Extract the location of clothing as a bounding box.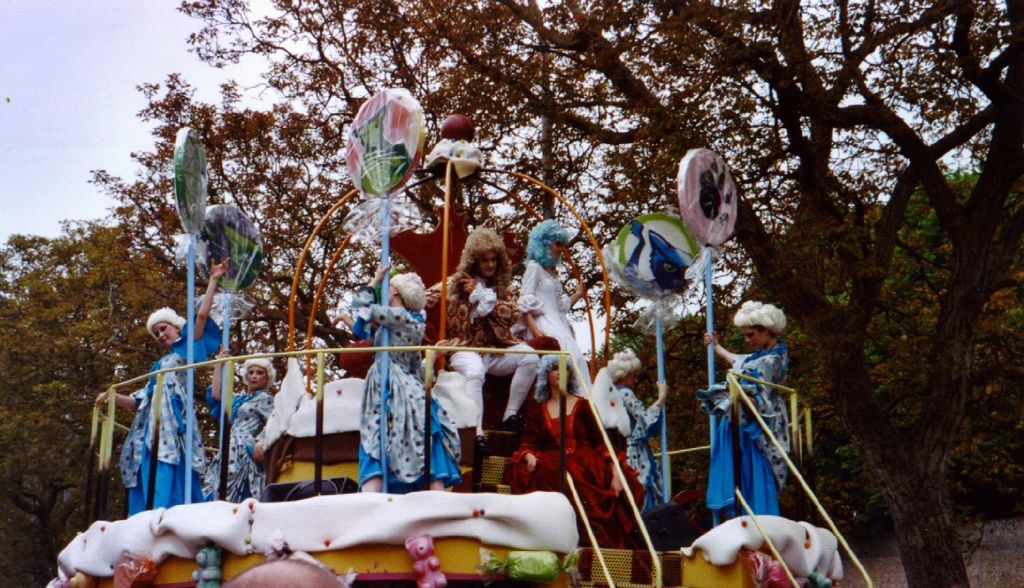
select_region(119, 313, 222, 516).
